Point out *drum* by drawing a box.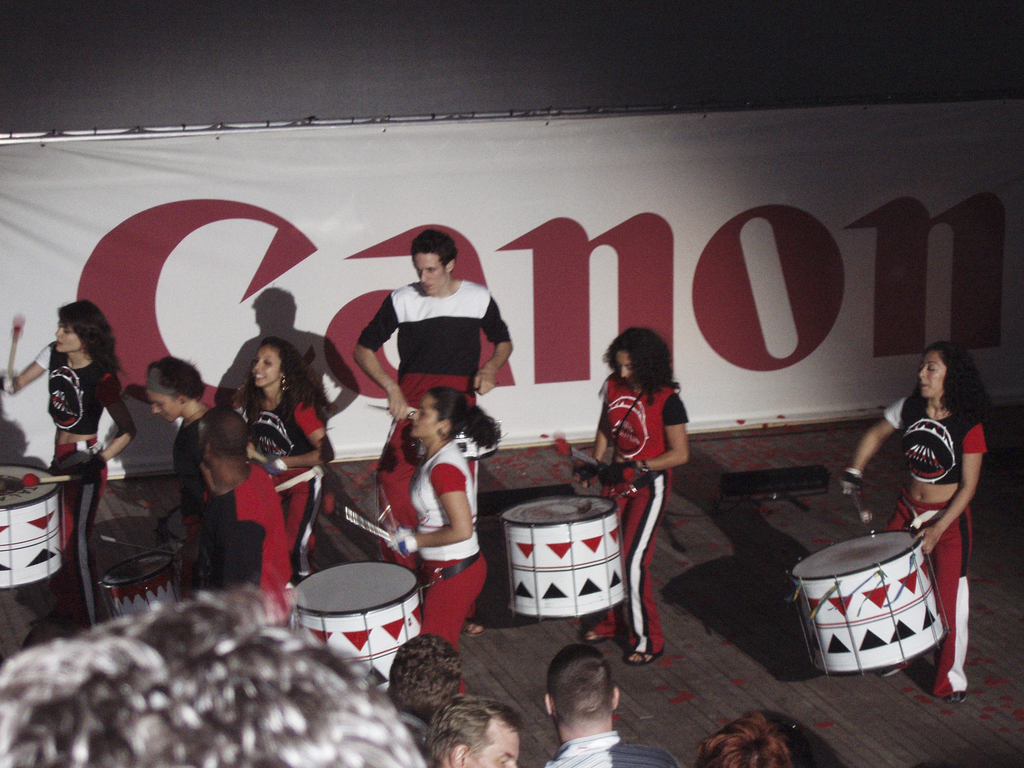
crop(0, 460, 68, 591).
